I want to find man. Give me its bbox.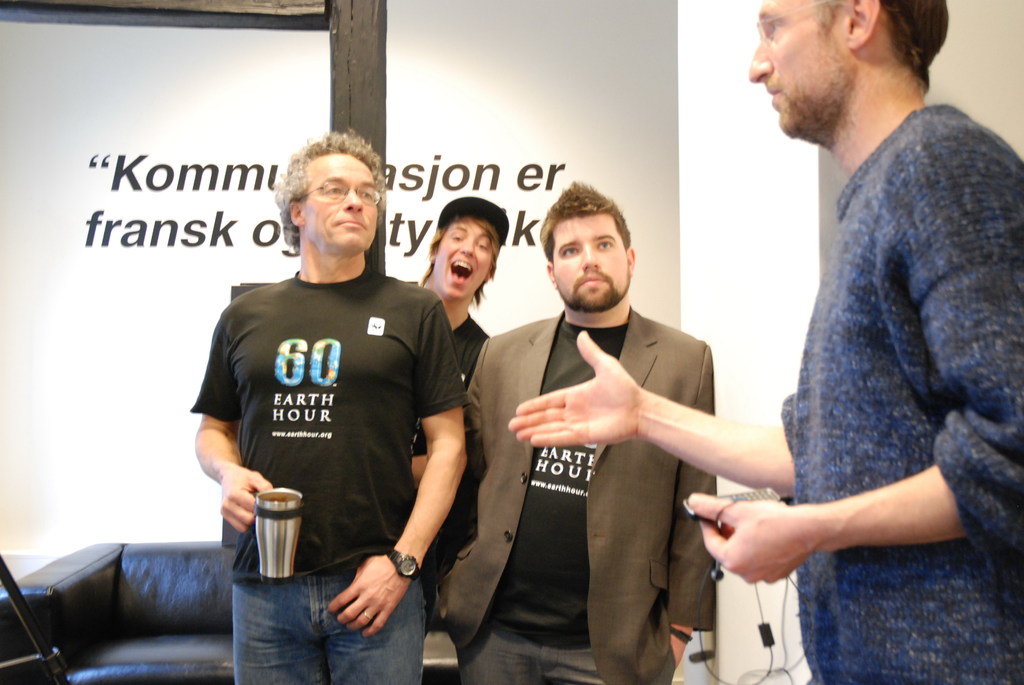
[x1=504, y1=0, x2=1023, y2=684].
